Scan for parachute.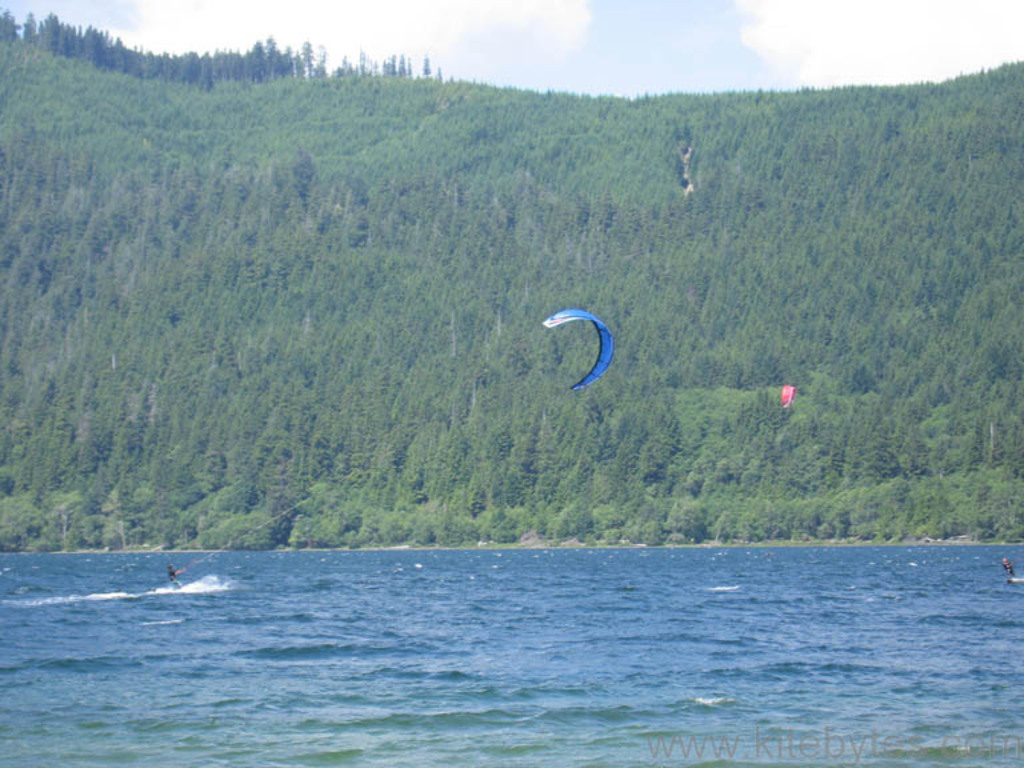
Scan result: <box>781,385,999,565</box>.
